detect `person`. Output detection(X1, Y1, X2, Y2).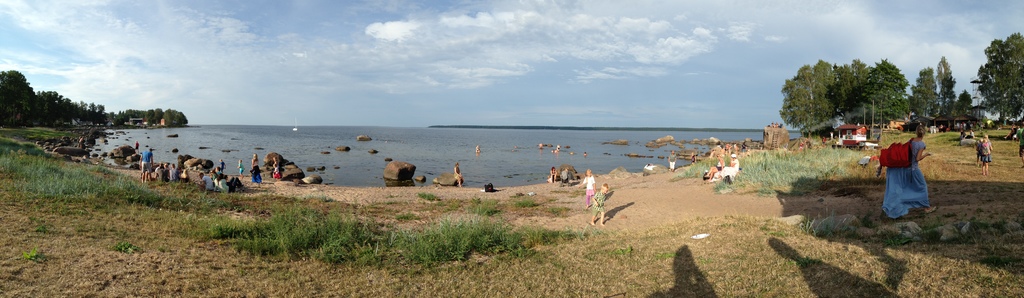
detection(508, 148, 518, 156).
